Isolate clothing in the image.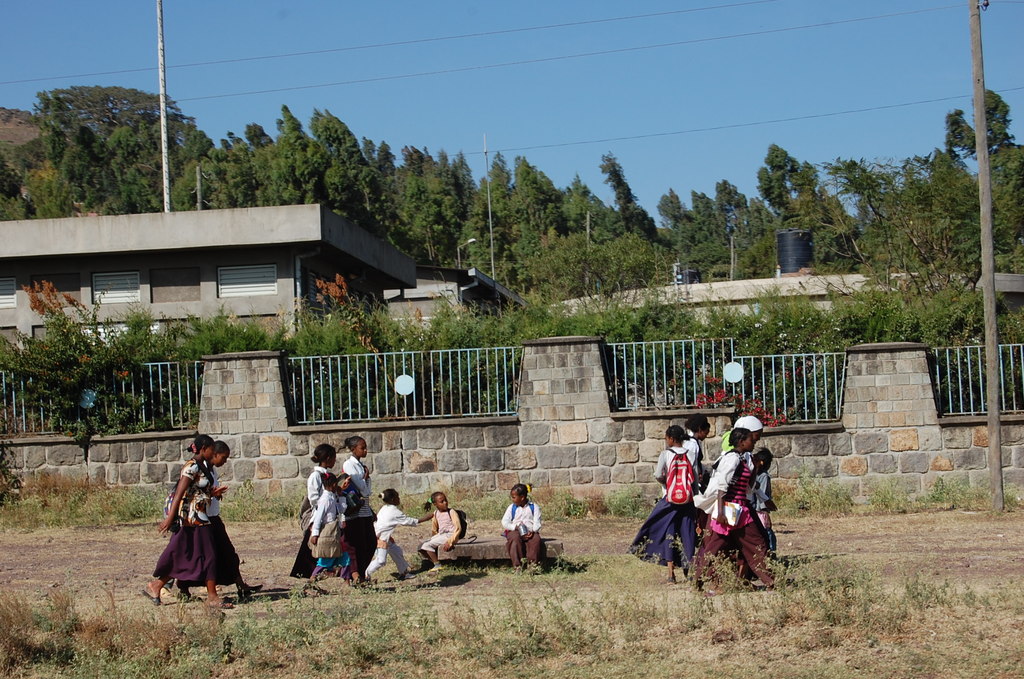
Isolated region: pyautogui.locateOnScreen(289, 461, 337, 582).
